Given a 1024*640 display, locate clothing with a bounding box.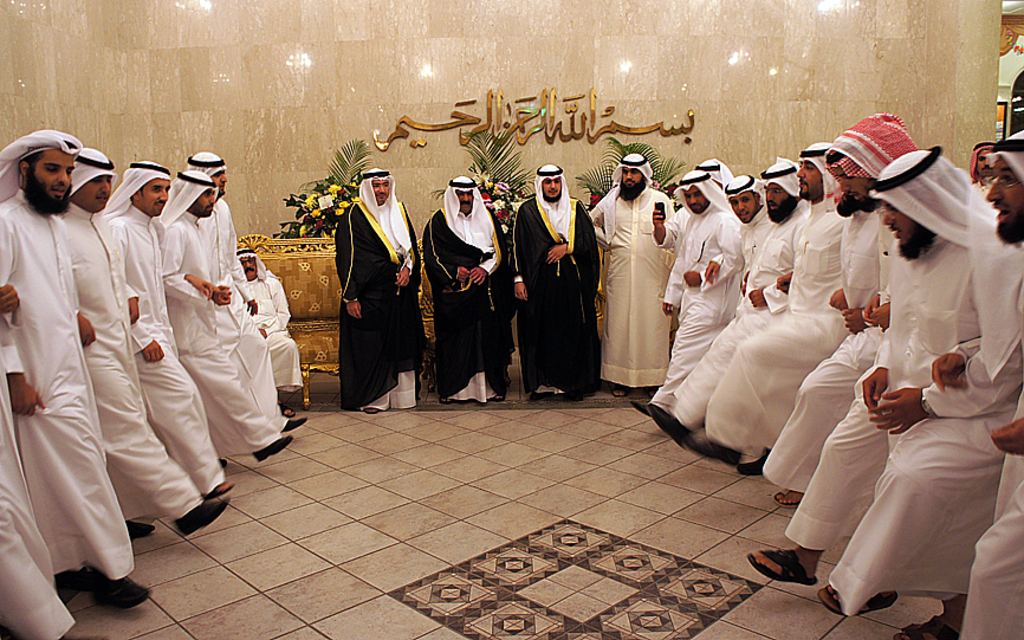
Located: {"x1": 58, "y1": 192, "x2": 213, "y2": 526}.
